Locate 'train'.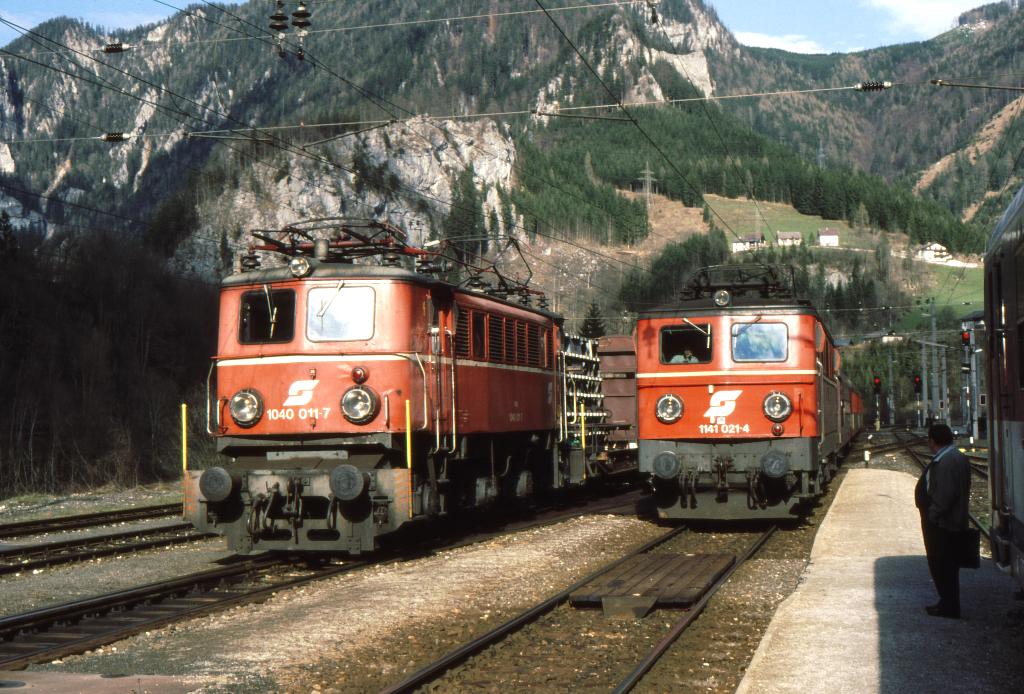
Bounding box: rect(631, 273, 868, 529).
